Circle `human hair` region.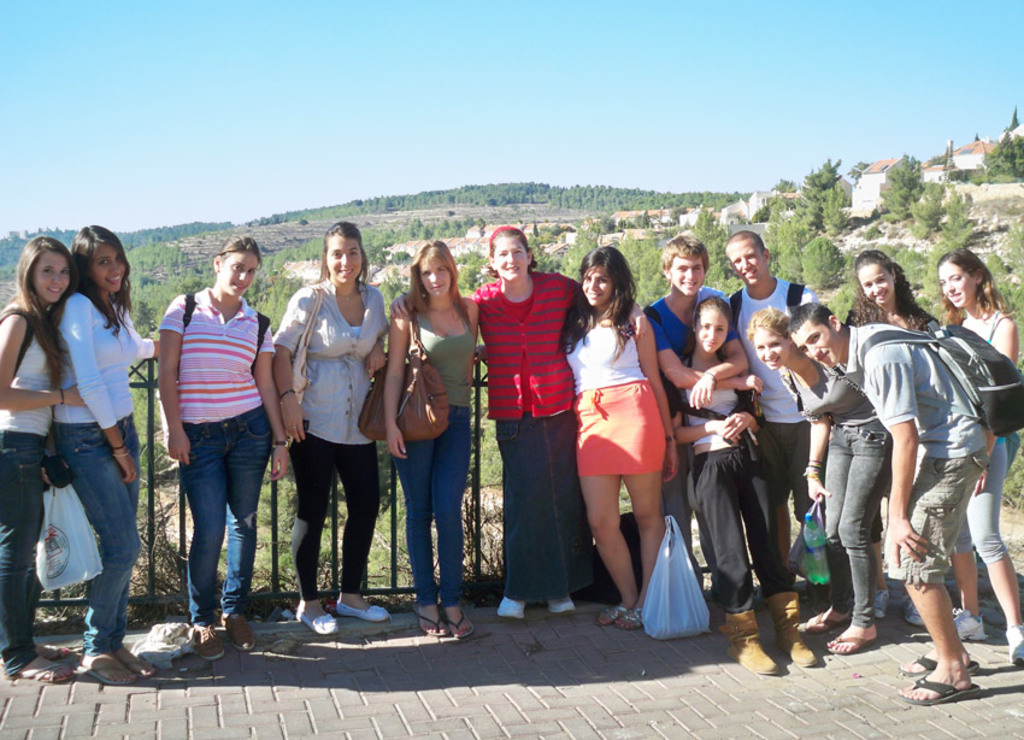
Region: locate(749, 307, 800, 350).
